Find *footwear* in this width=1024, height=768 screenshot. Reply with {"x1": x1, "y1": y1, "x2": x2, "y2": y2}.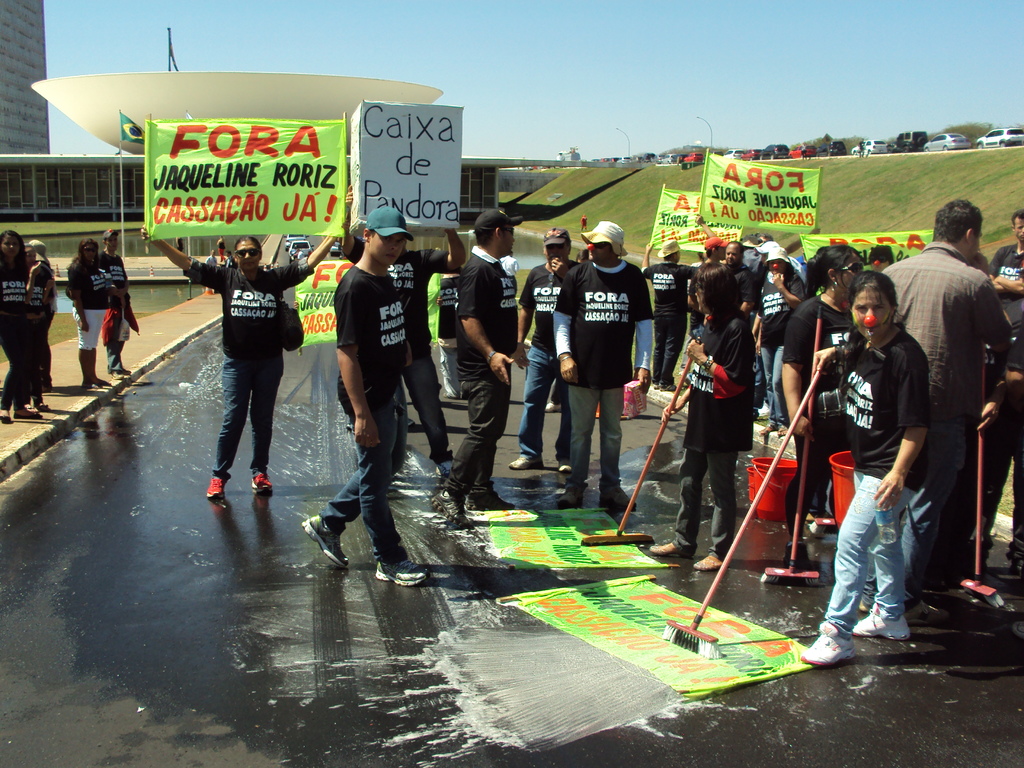
{"x1": 660, "y1": 378, "x2": 677, "y2": 392}.
